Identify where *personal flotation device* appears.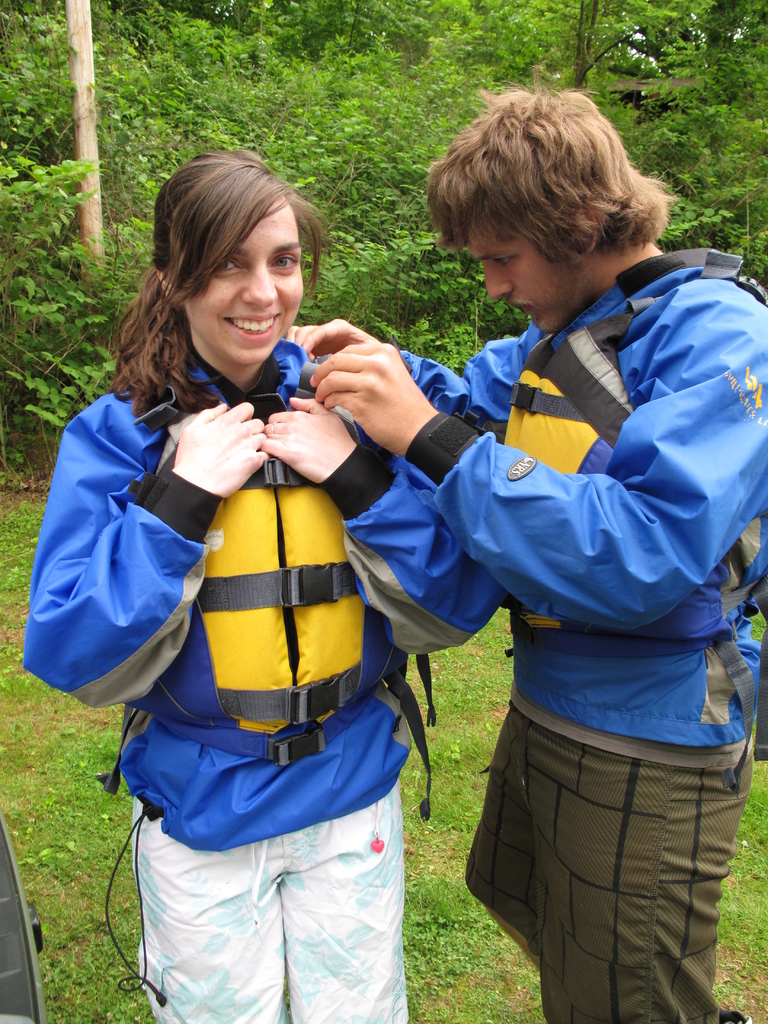
Appears at (left=20, top=340, right=512, bottom=855).
